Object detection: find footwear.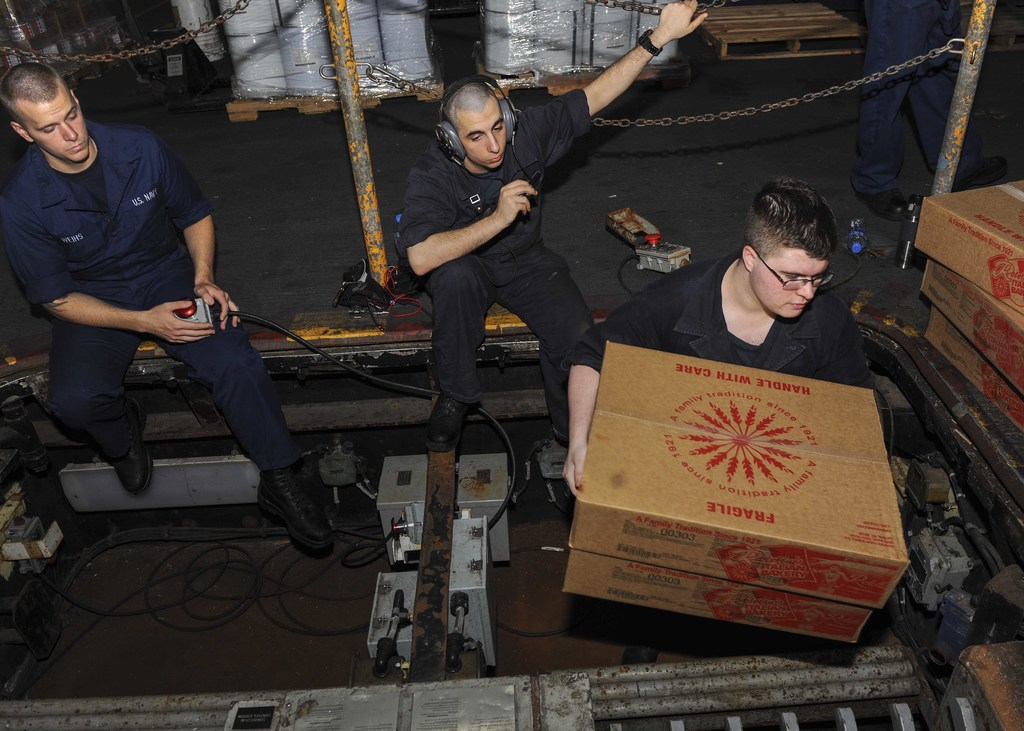
107/399/154/497.
